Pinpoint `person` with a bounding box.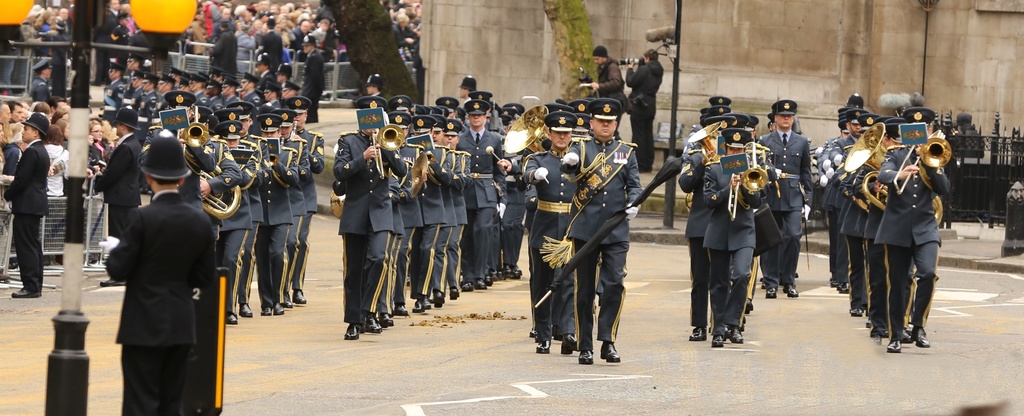
<bbox>300, 37, 324, 121</bbox>.
